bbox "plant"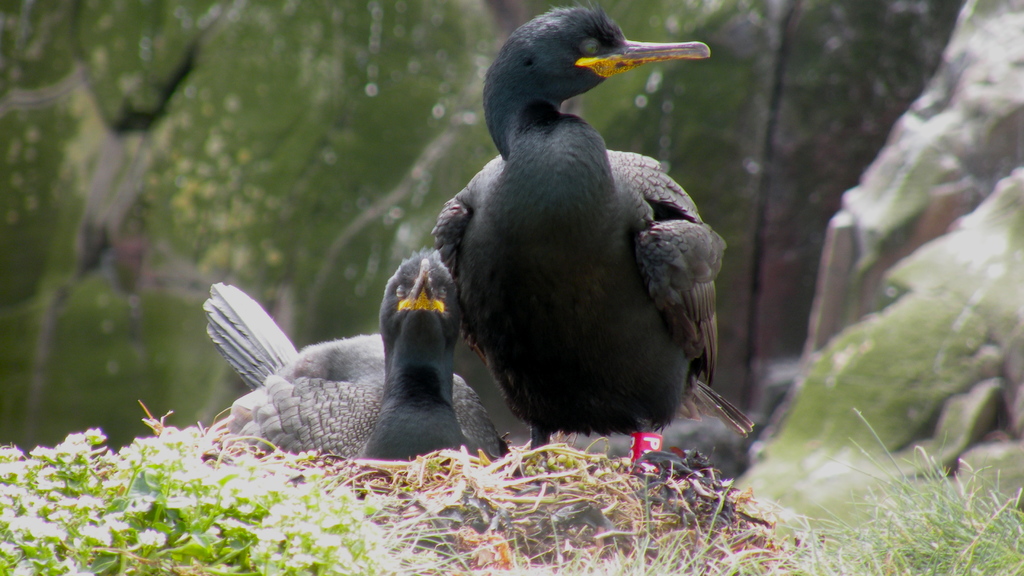
752,401,1023,575
